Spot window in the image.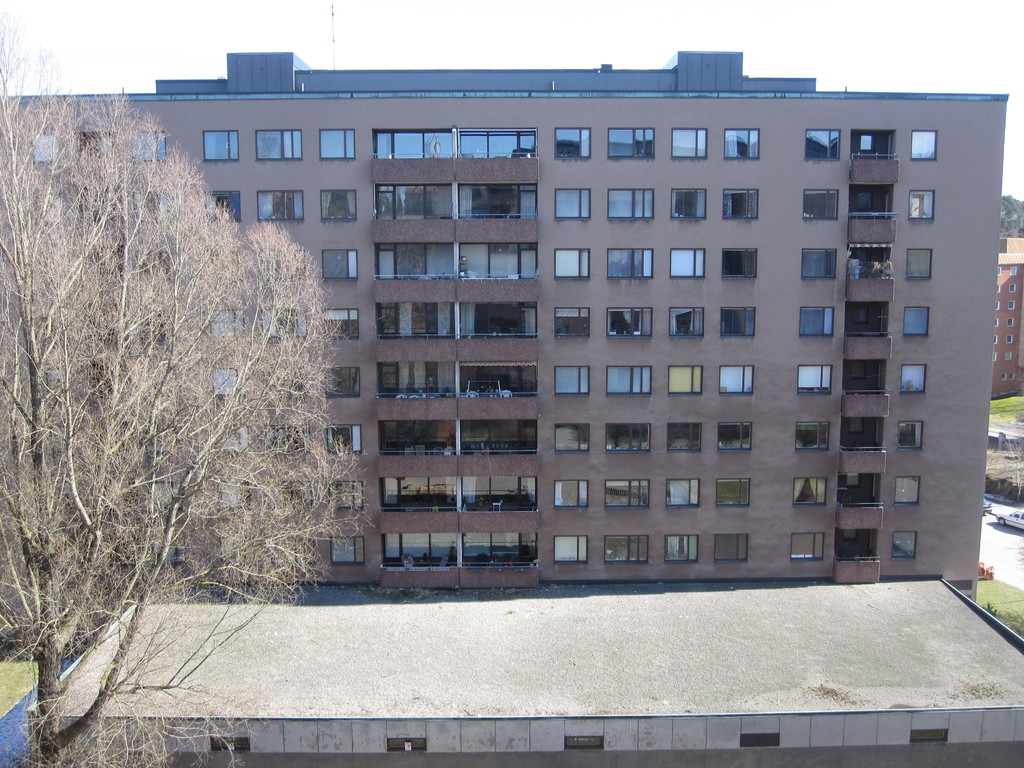
window found at Rect(278, 477, 312, 507).
